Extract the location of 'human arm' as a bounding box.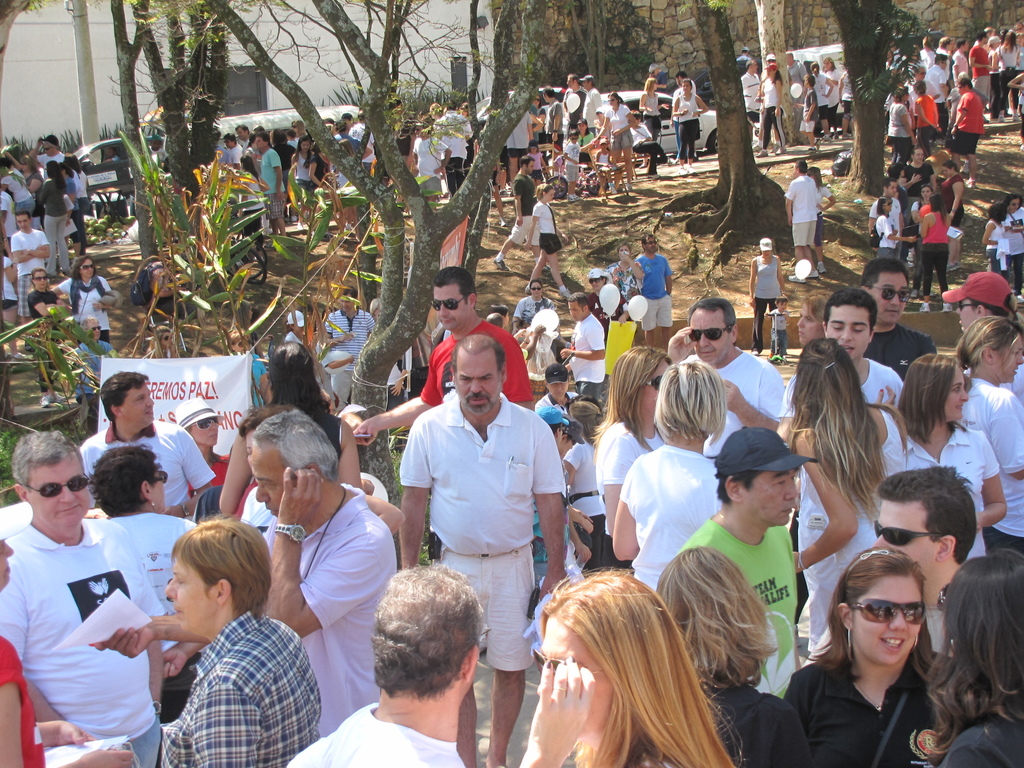
(898, 166, 925, 193).
